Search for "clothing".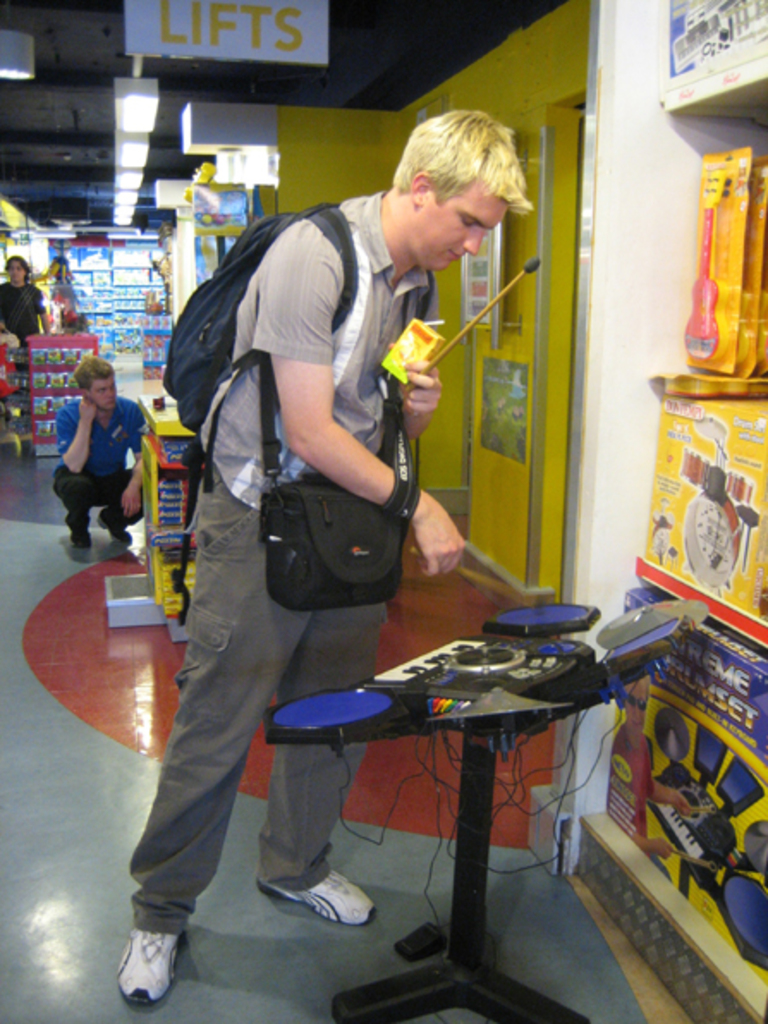
Found at 48:393:143:521.
